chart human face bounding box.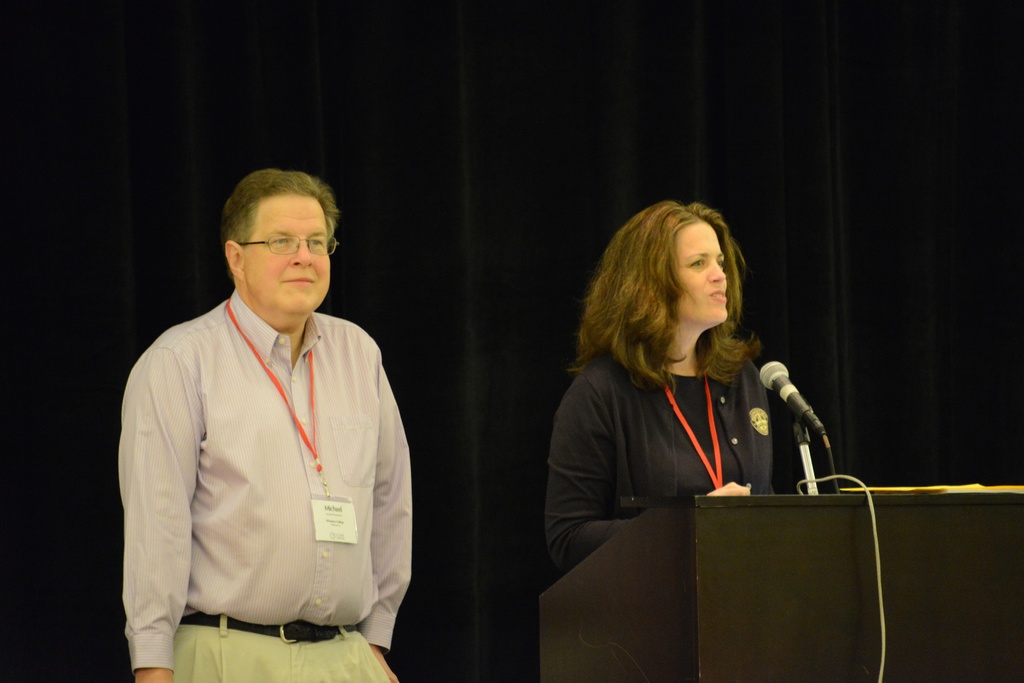
Charted: 246,188,334,310.
